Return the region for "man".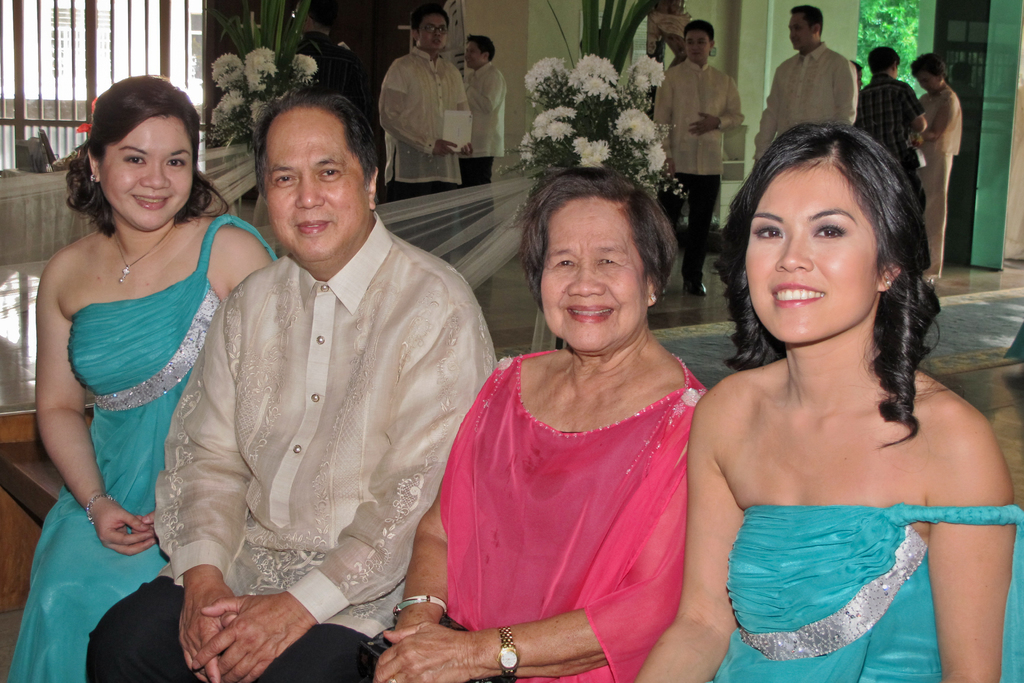
bbox=[648, 19, 744, 296].
